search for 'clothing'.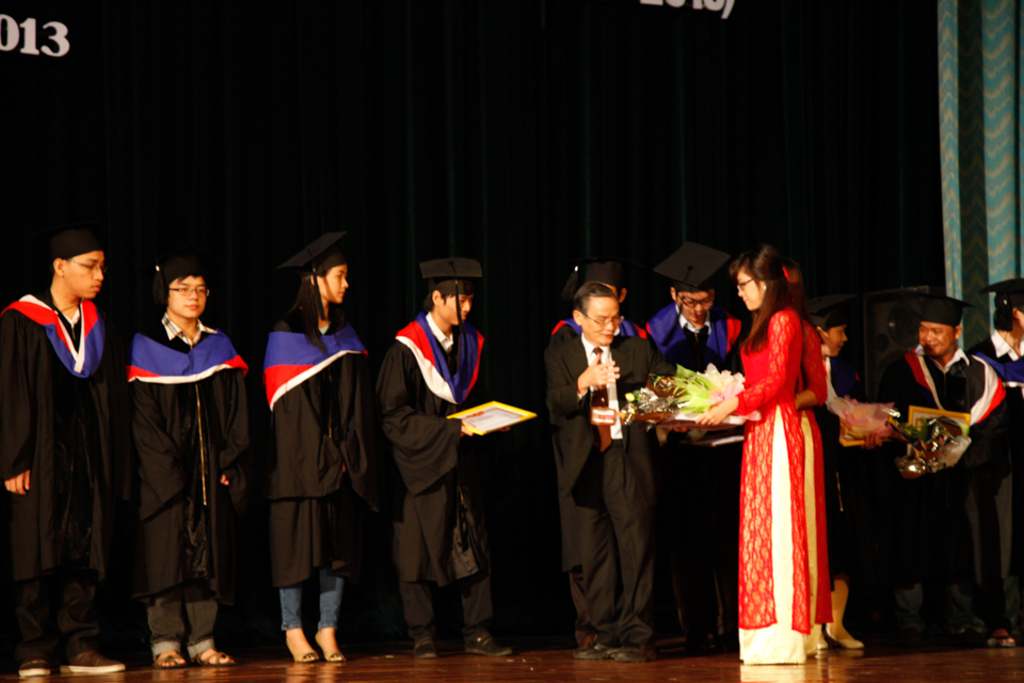
Found at (left=368, top=302, right=499, bottom=646).
